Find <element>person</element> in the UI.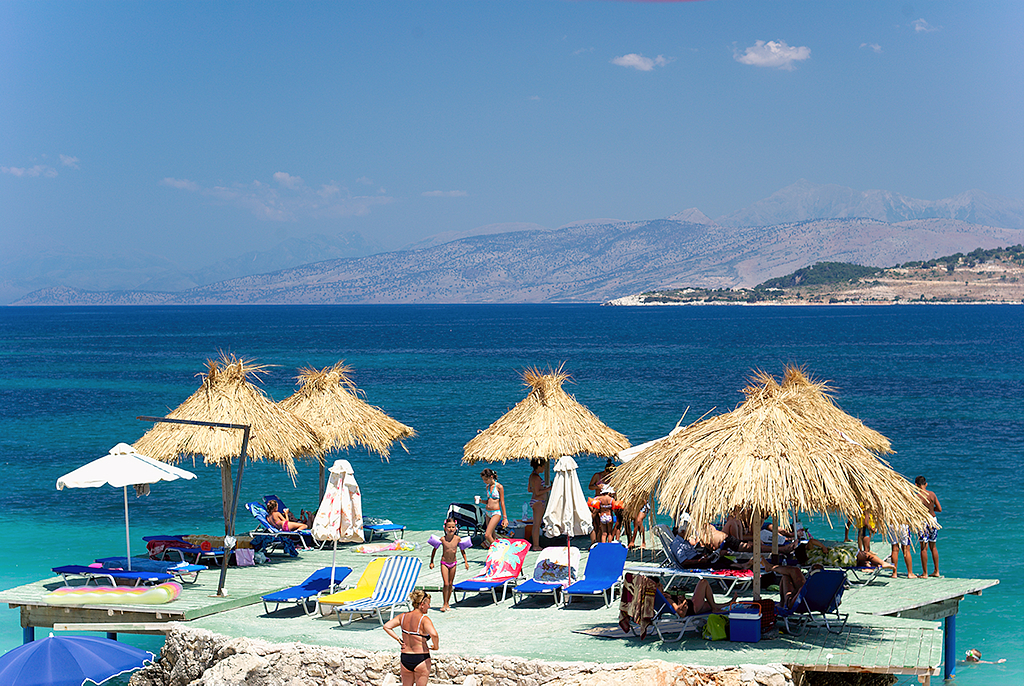
UI element at 590 460 624 500.
